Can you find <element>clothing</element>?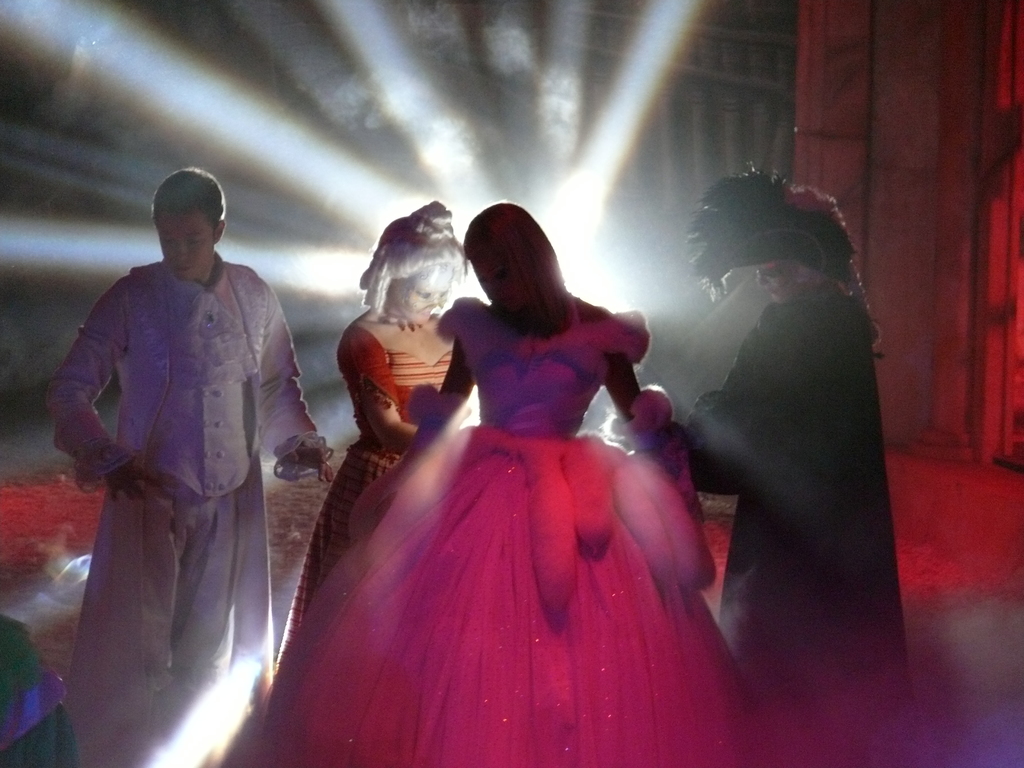
Yes, bounding box: left=212, top=283, right=753, bottom=767.
